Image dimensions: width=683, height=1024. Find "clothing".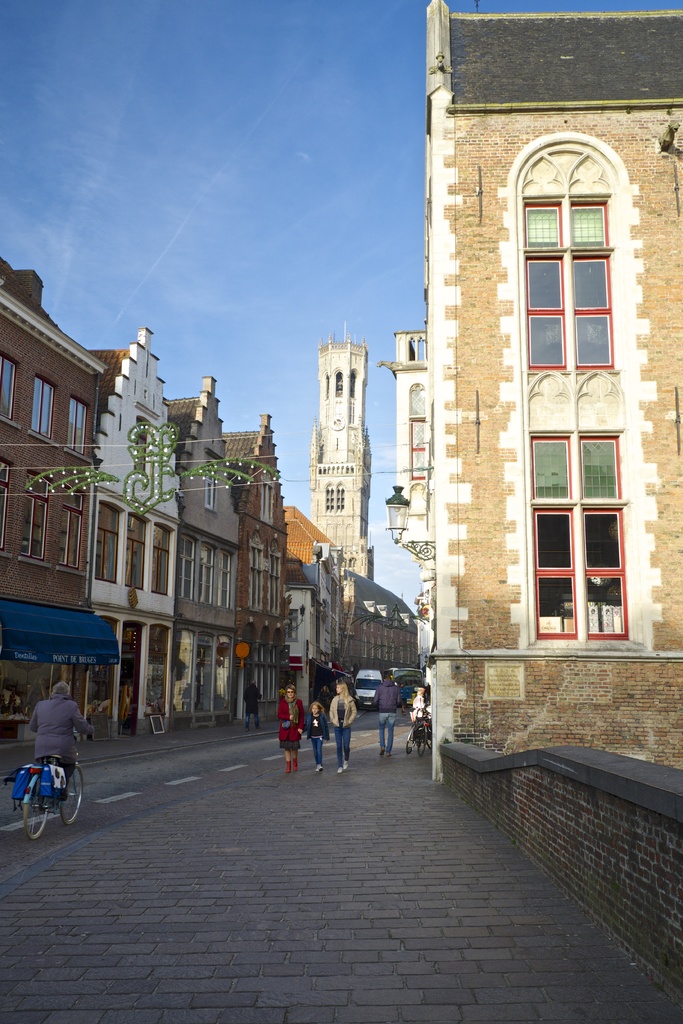
bbox(377, 669, 409, 755).
